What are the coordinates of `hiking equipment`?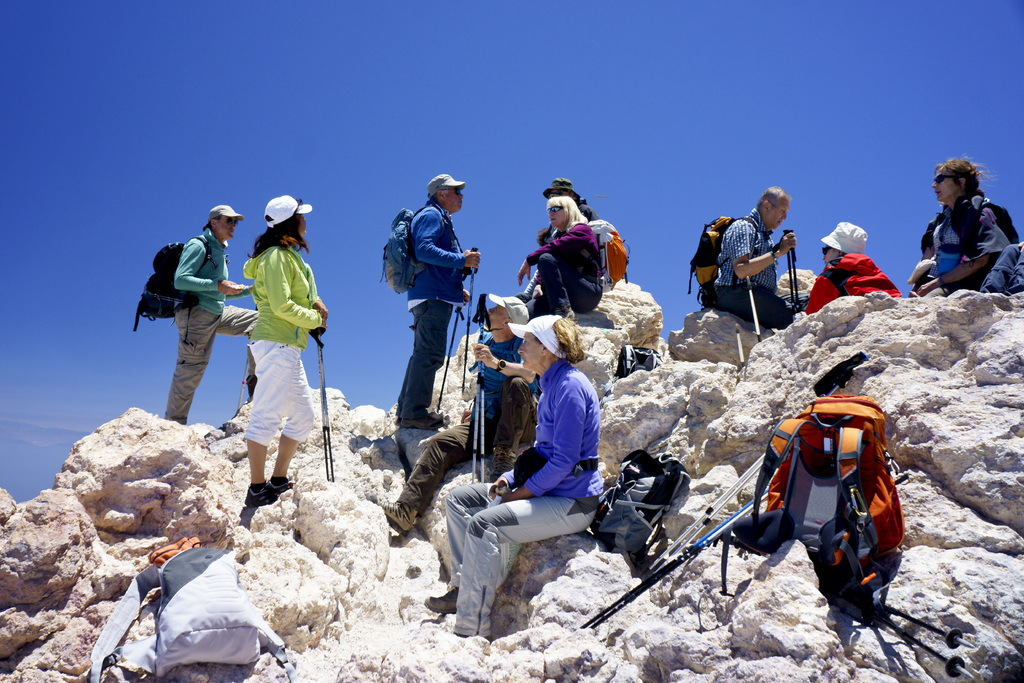
[left=593, top=499, right=763, bottom=630].
